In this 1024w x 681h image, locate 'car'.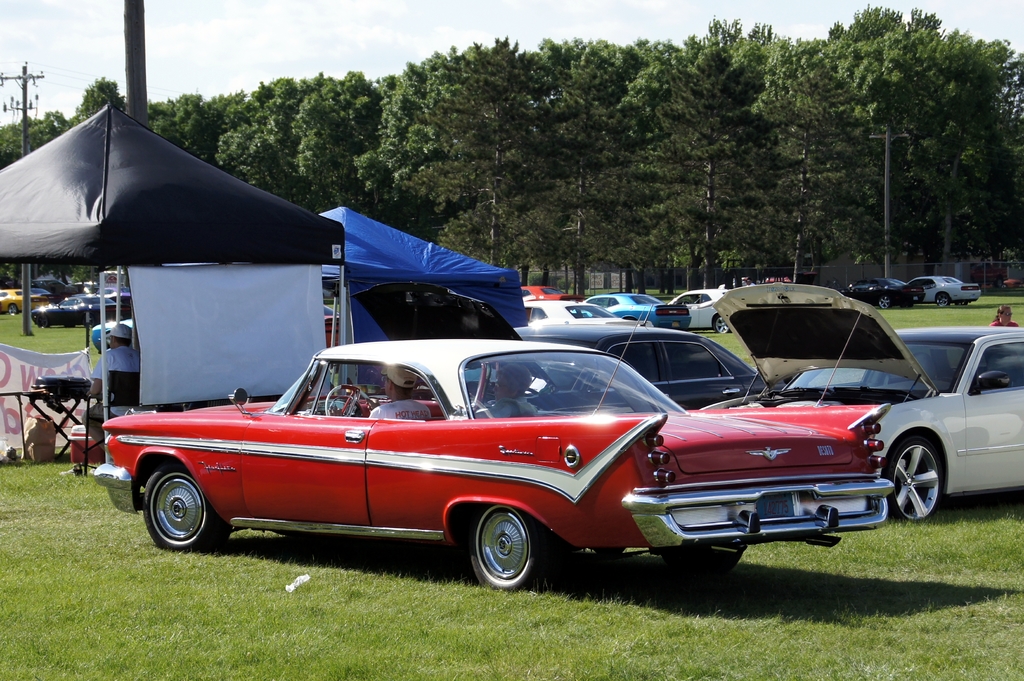
Bounding box: 524:299:652:326.
